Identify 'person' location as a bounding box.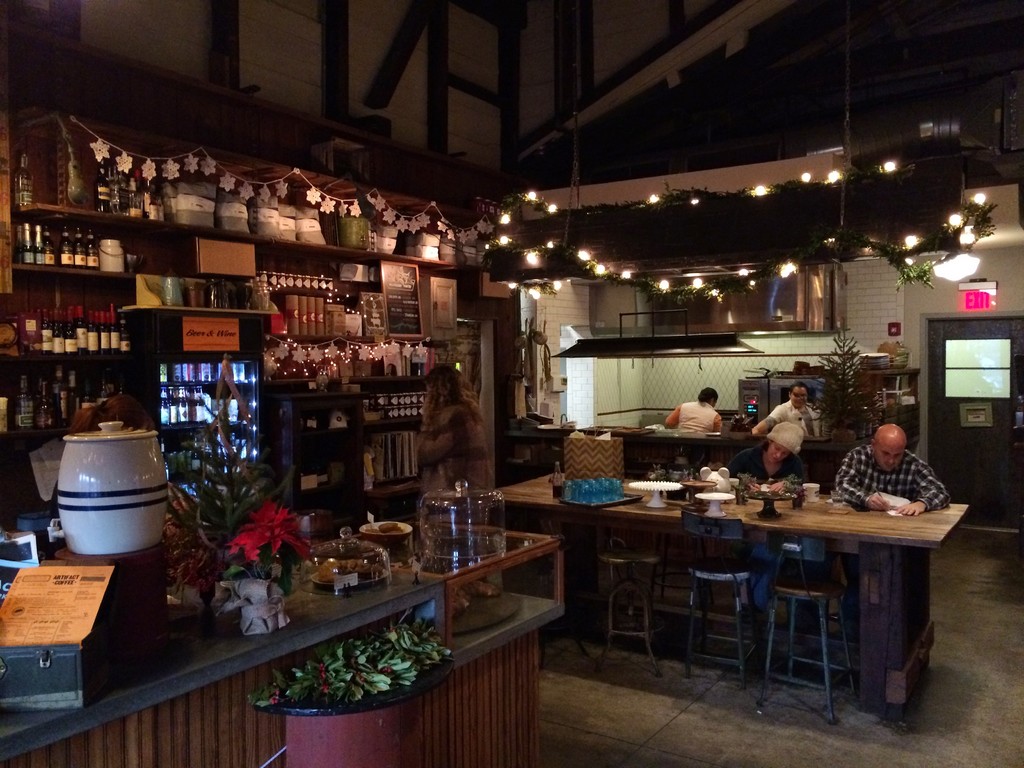
(left=749, top=385, right=824, bottom=434).
